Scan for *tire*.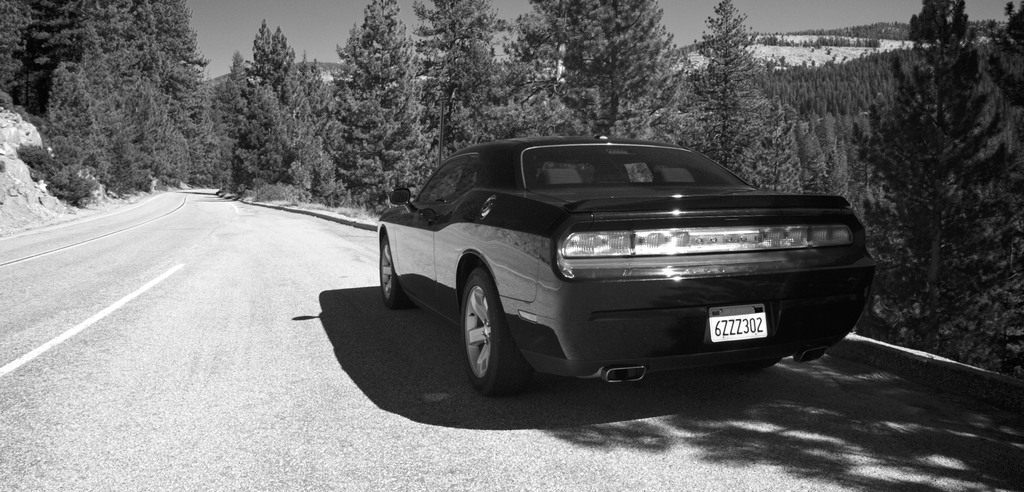
Scan result: 374,233,406,304.
